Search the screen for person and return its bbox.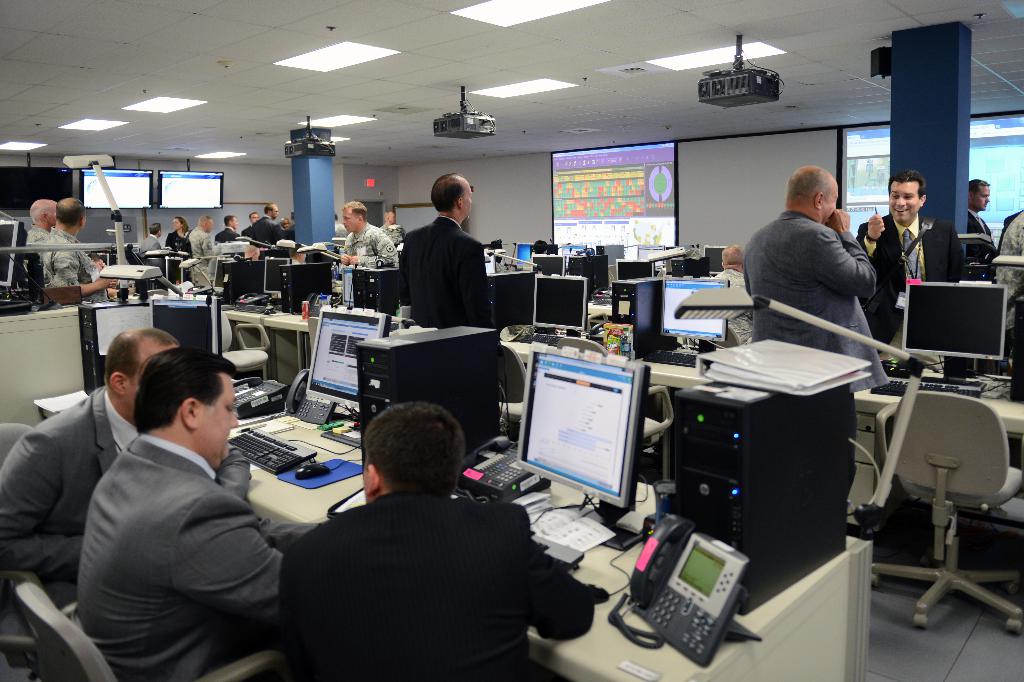
Found: [252,204,279,241].
